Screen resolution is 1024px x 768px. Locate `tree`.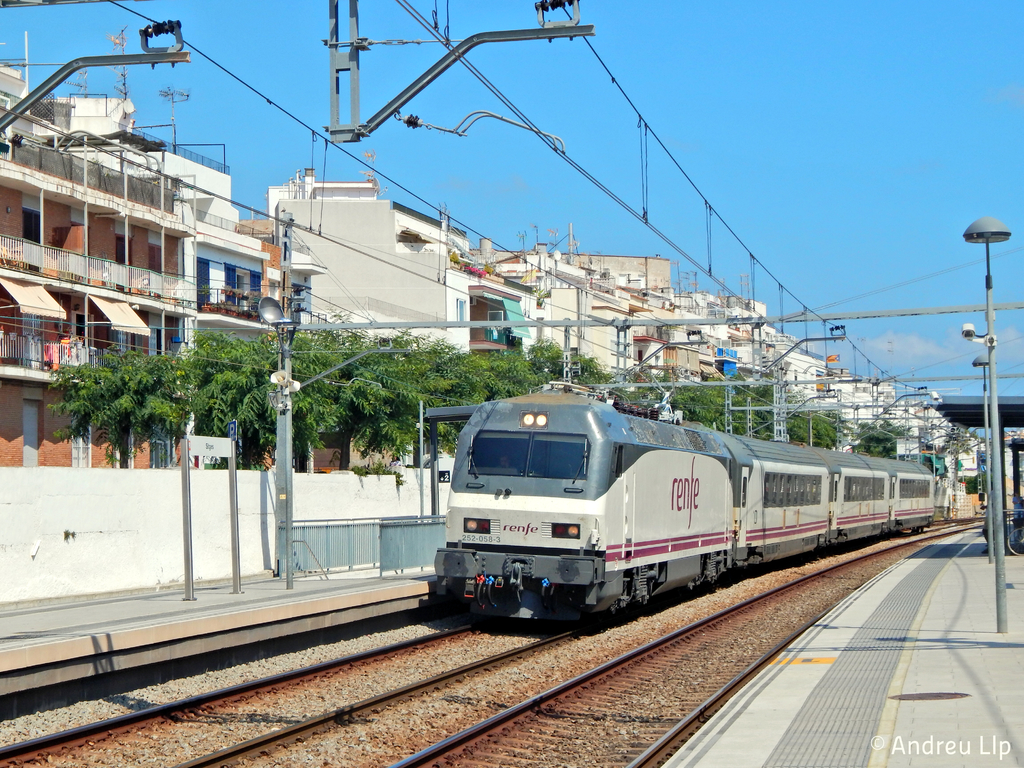
BBox(524, 343, 610, 392).
